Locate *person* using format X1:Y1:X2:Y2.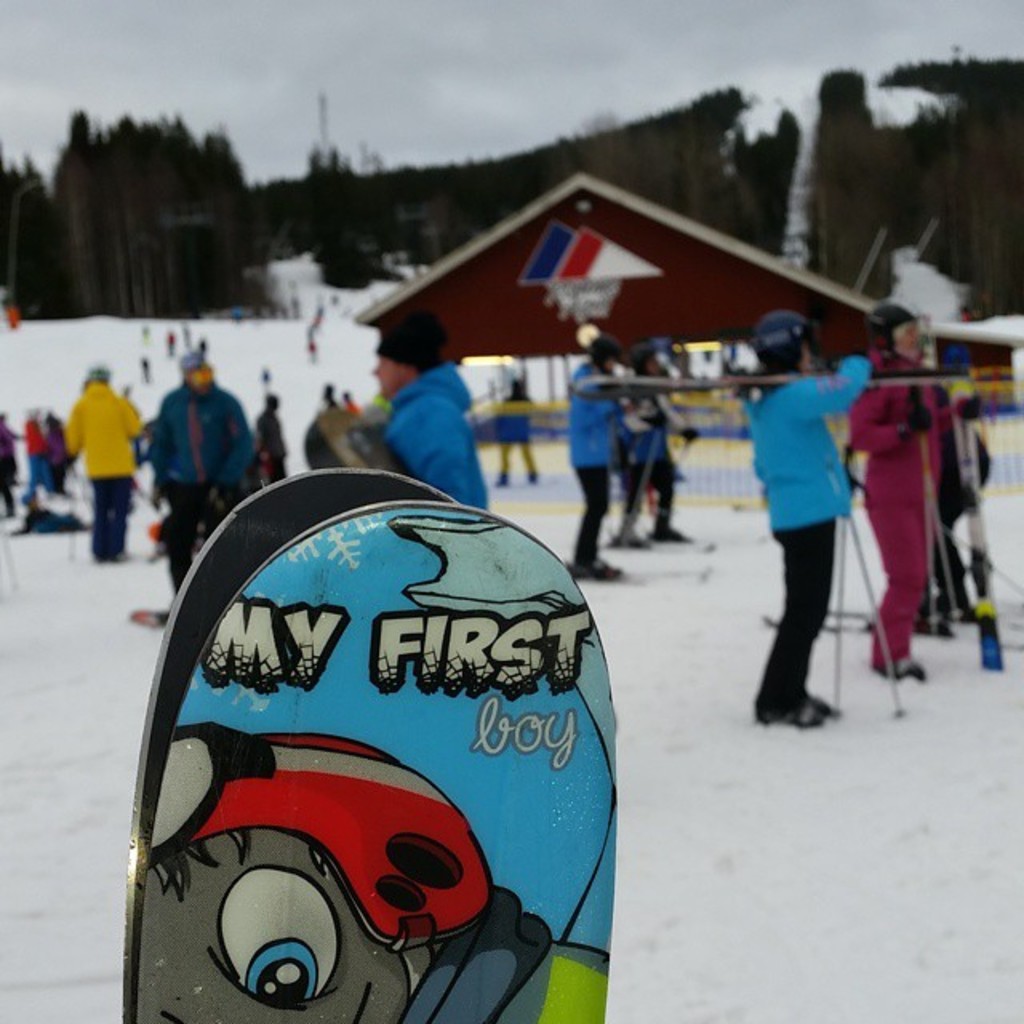
861:310:973:678.
